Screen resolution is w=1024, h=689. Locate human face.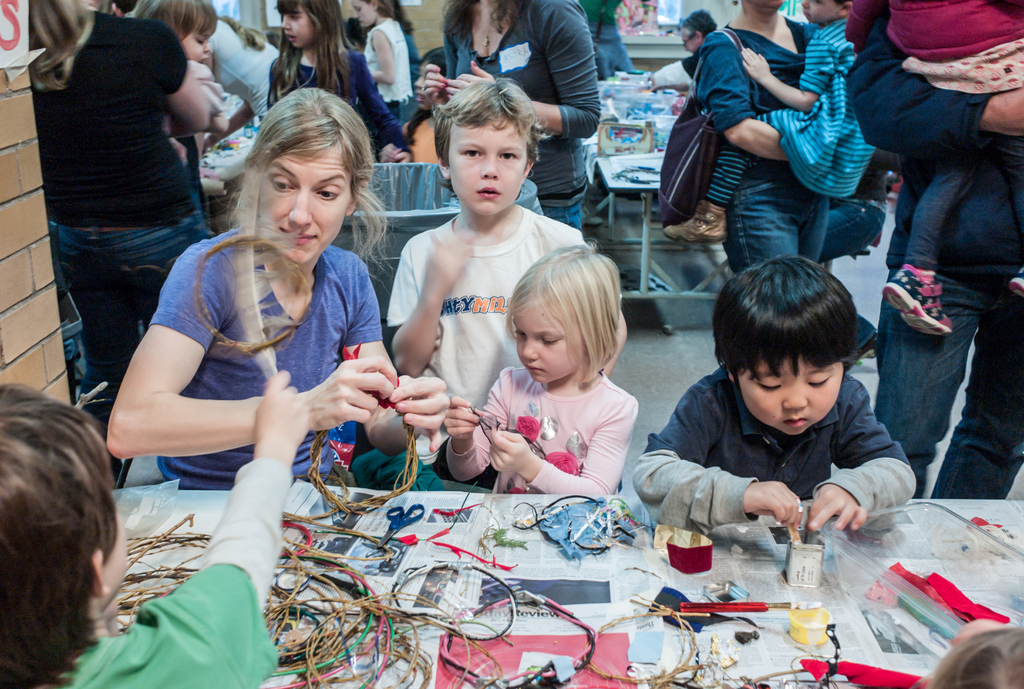
(left=513, top=304, right=579, bottom=382).
